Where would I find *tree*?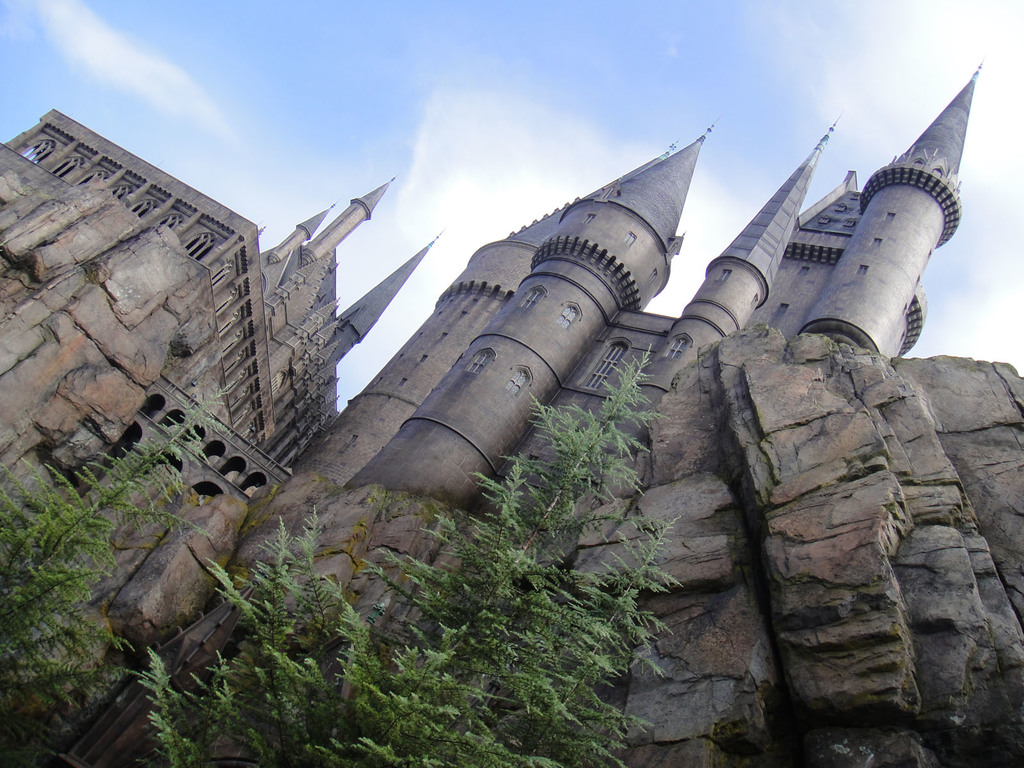
At <region>0, 389, 214, 766</region>.
